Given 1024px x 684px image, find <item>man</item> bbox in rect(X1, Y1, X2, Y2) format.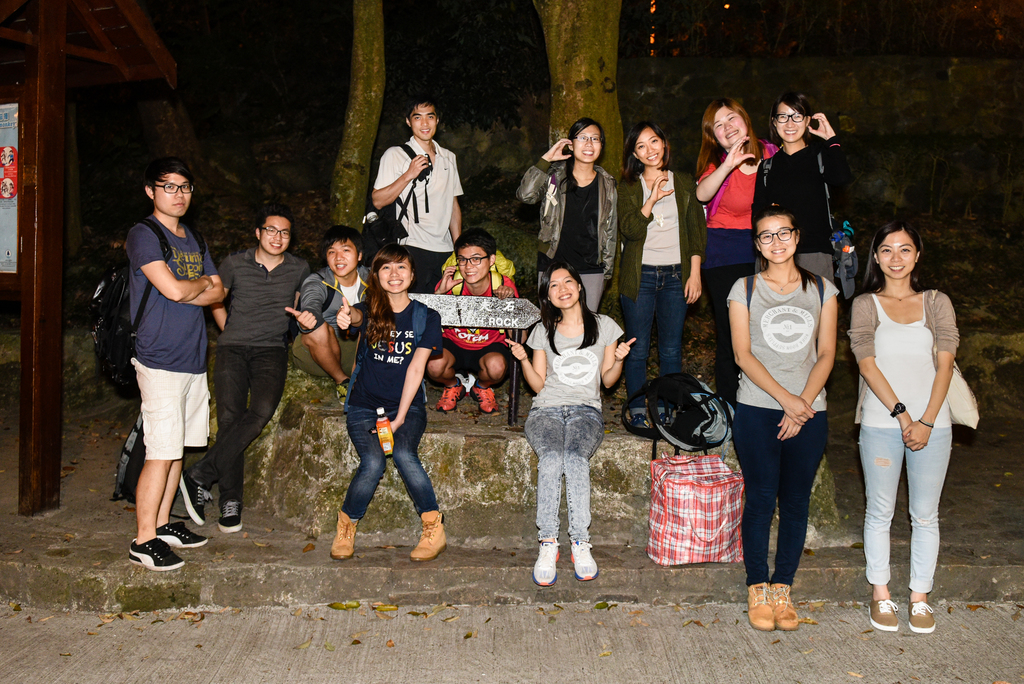
rect(175, 208, 313, 536).
